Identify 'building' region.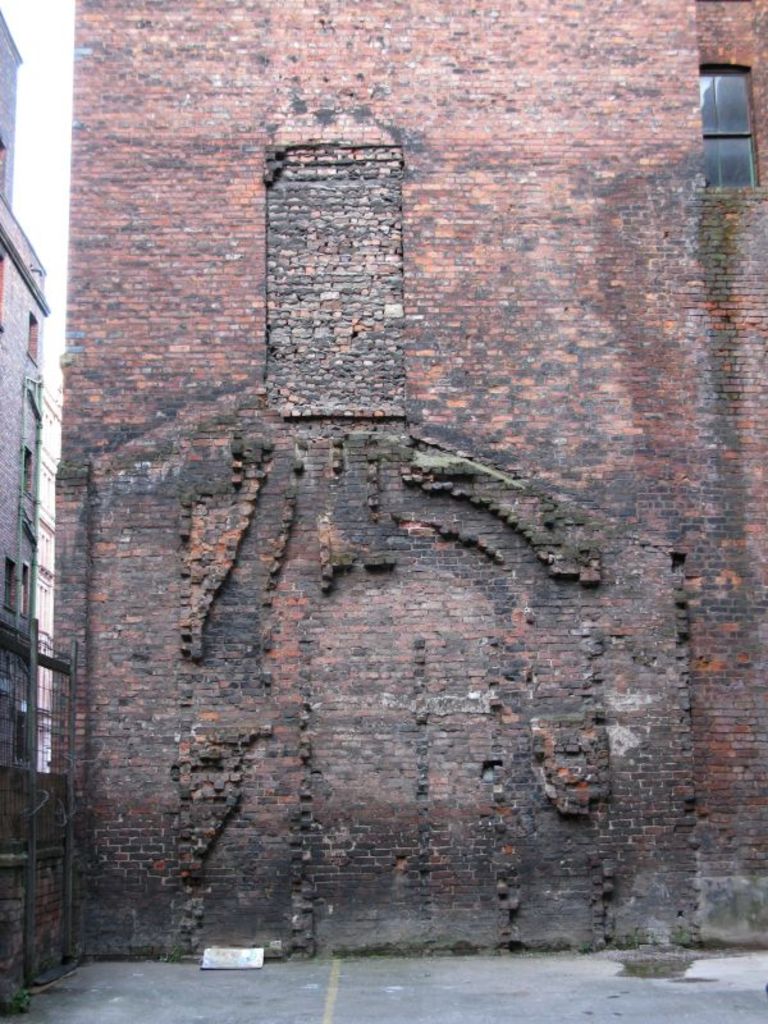
Region: (61,0,767,964).
